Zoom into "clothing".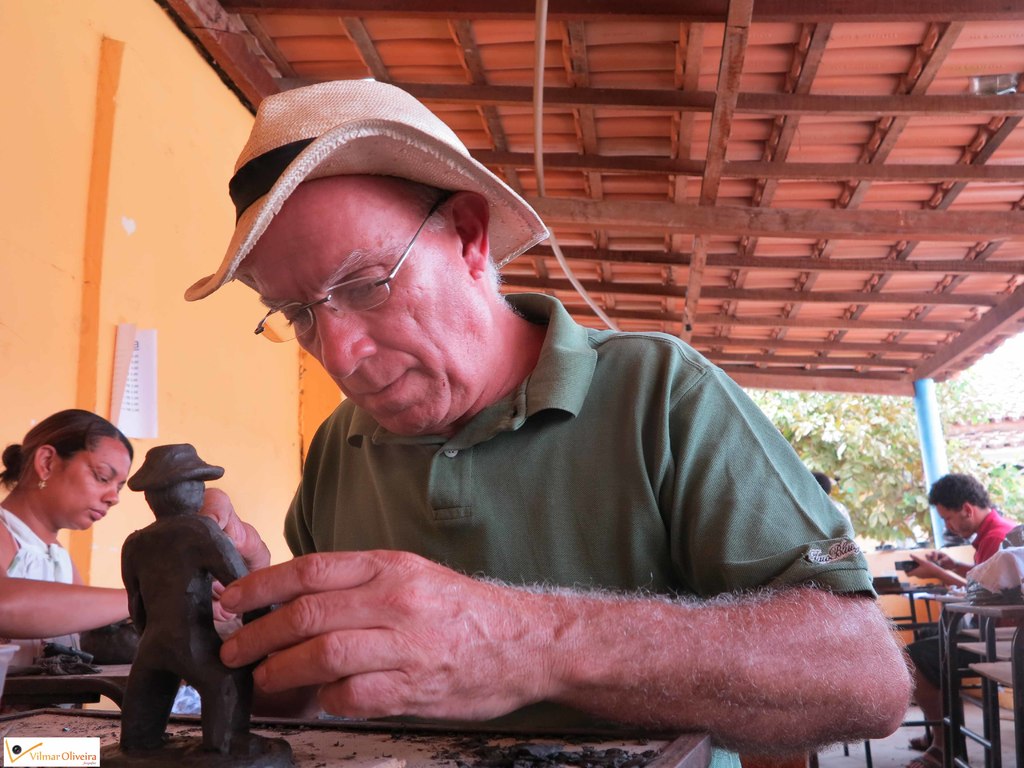
Zoom target: left=0, top=492, right=86, bottom=689.
